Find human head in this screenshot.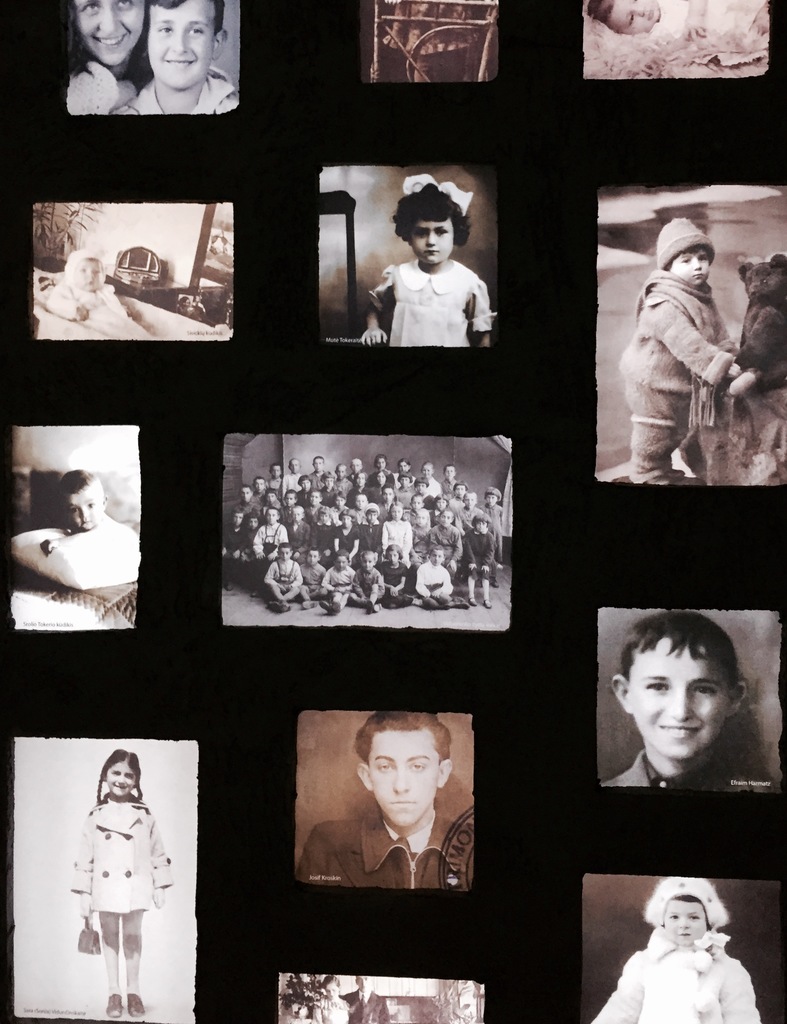
The bounding box for human head is detection(305, 550, 319, 568).
